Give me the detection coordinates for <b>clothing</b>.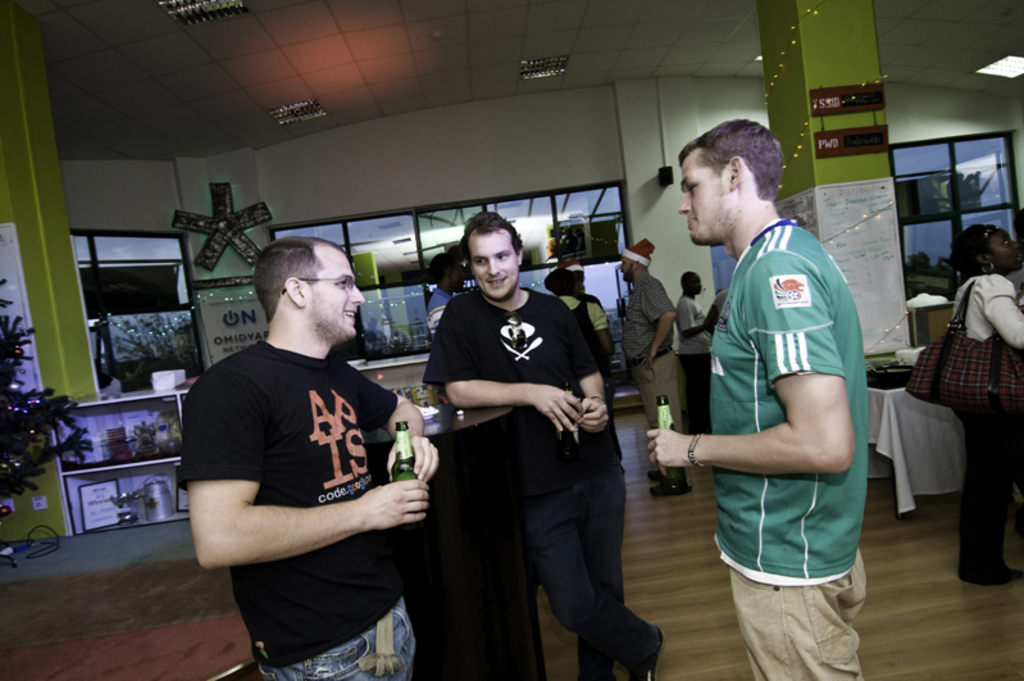
(714,219,868,680).
